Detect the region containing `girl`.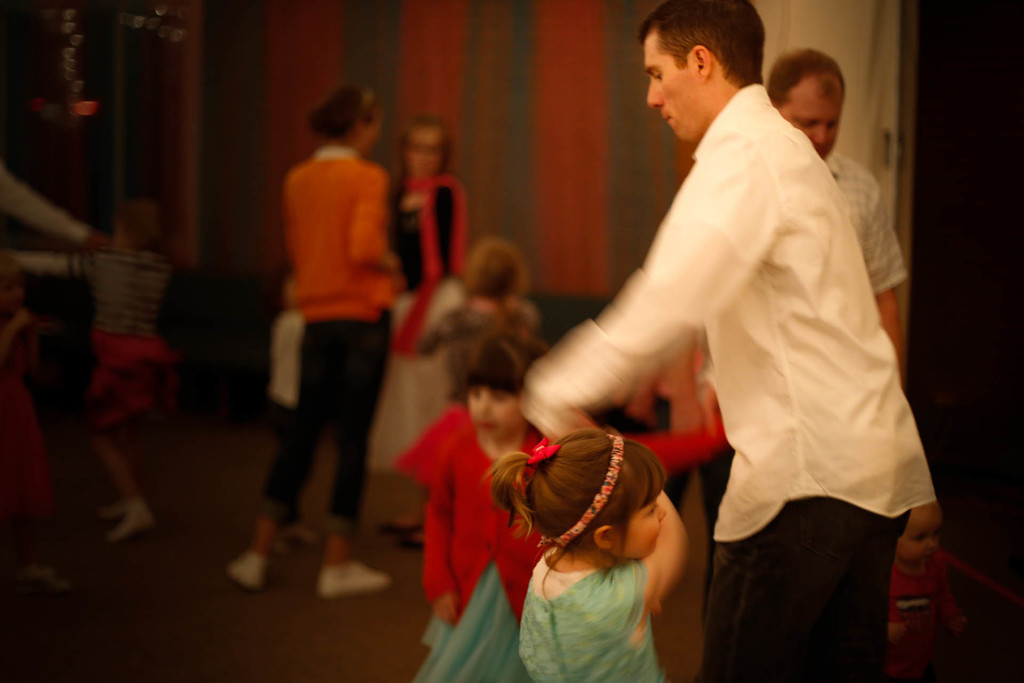
[394,326,548,677].
